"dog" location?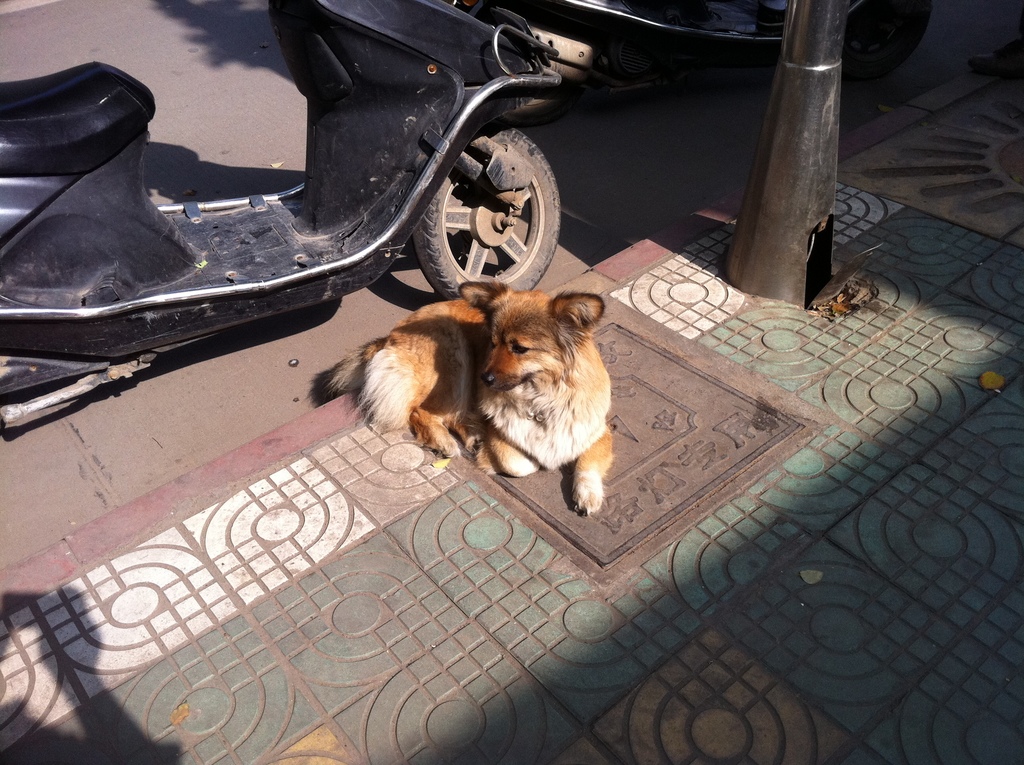
[312,282,614,515]
